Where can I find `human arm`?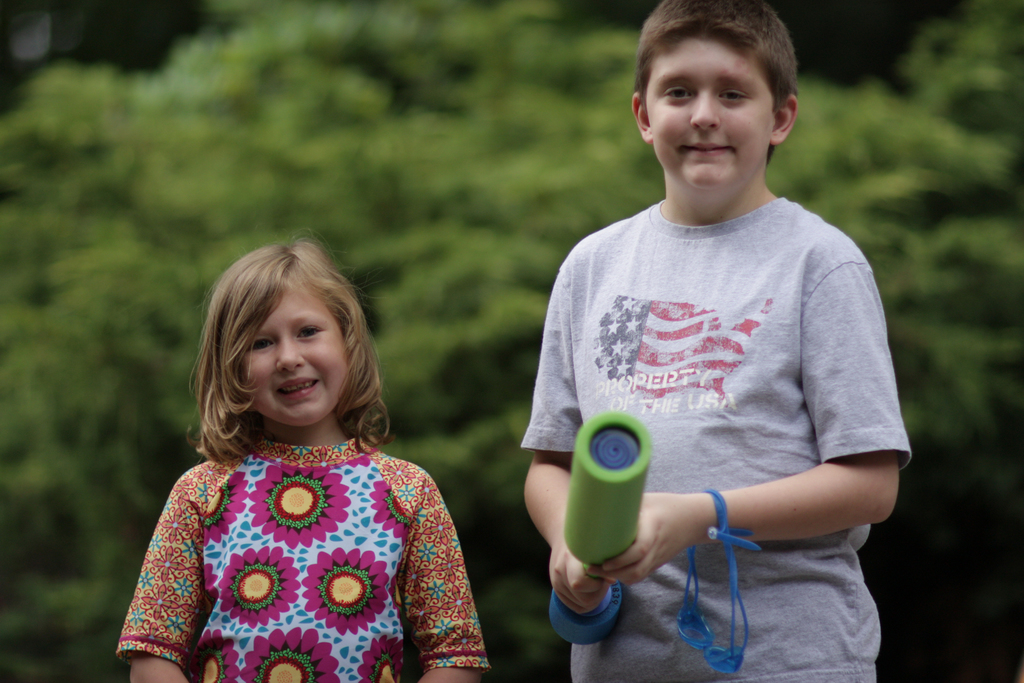
You can find it at 582/229/908/597.
